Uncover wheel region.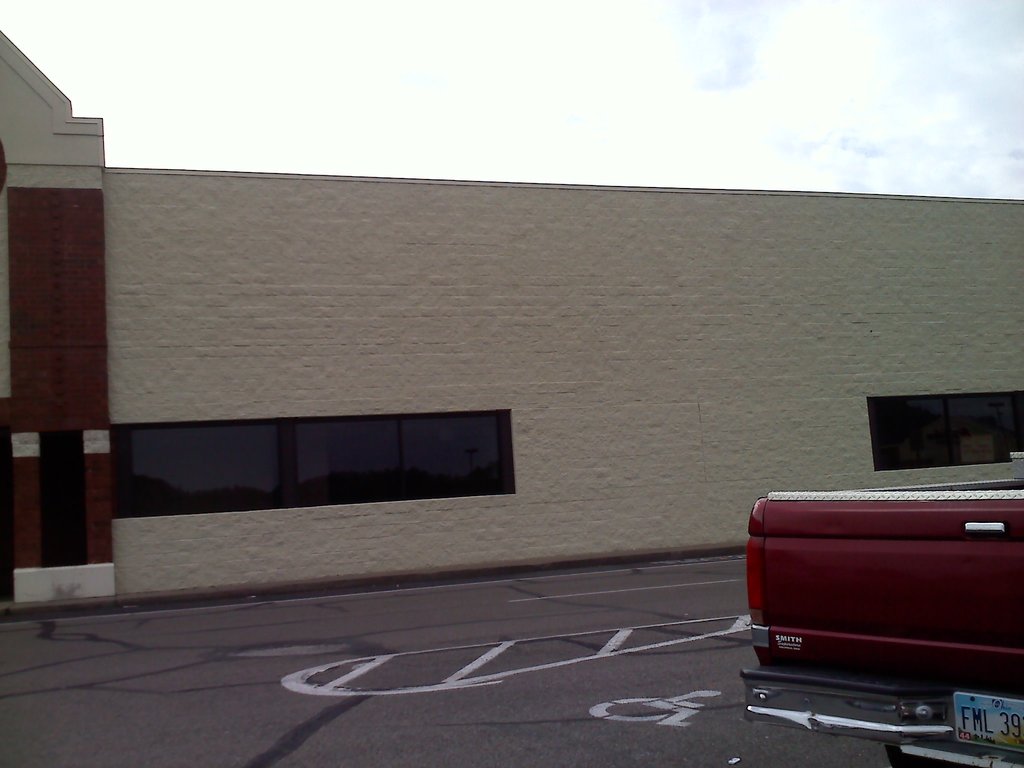
Uncovered: l=880, t=744, r=968, b=767.
